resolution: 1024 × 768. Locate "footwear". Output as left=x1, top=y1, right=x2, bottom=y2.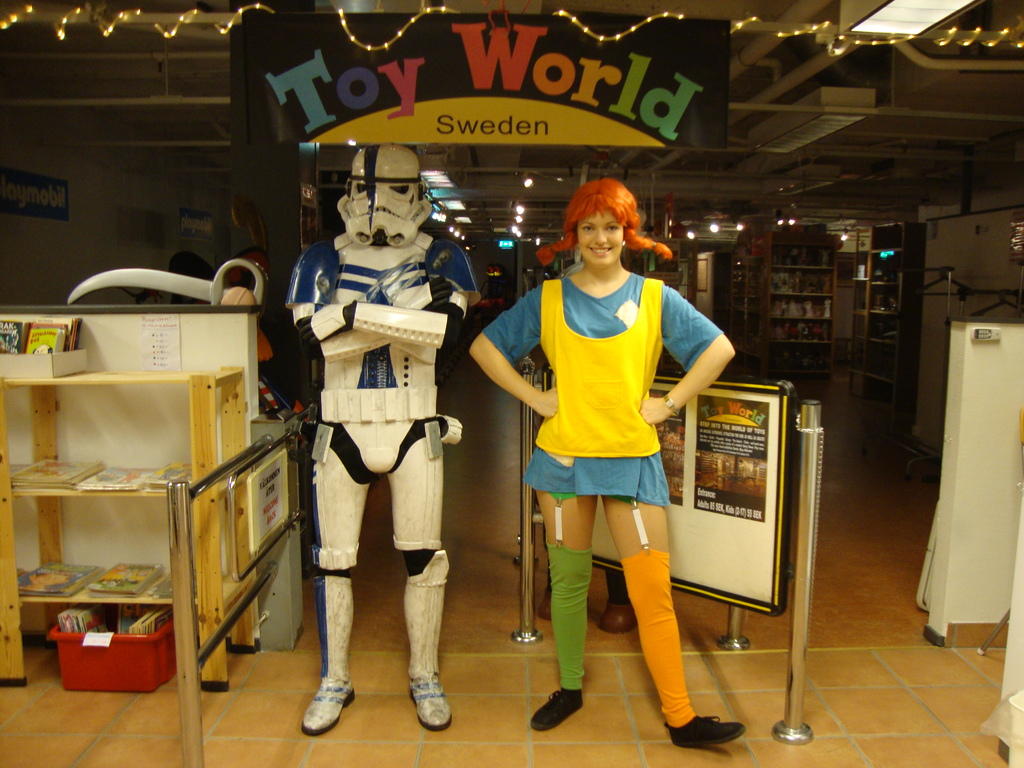
left=303, top=675, right=355, bottom=737.
